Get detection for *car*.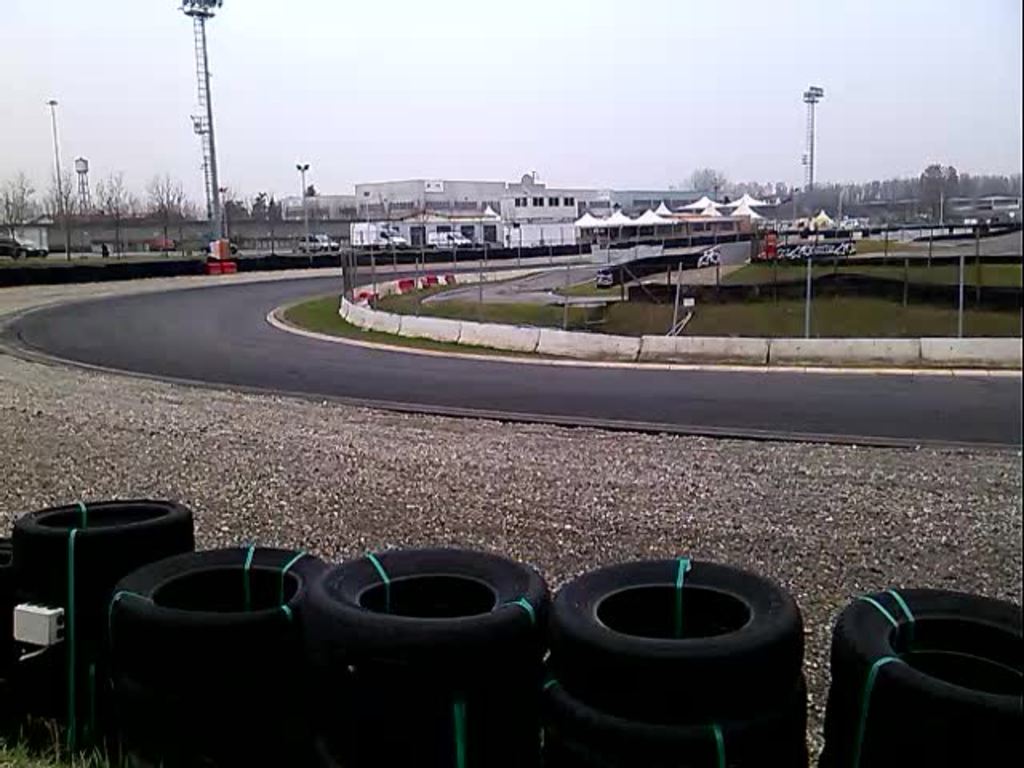
Detection: box(0, 234, 51, 256).
